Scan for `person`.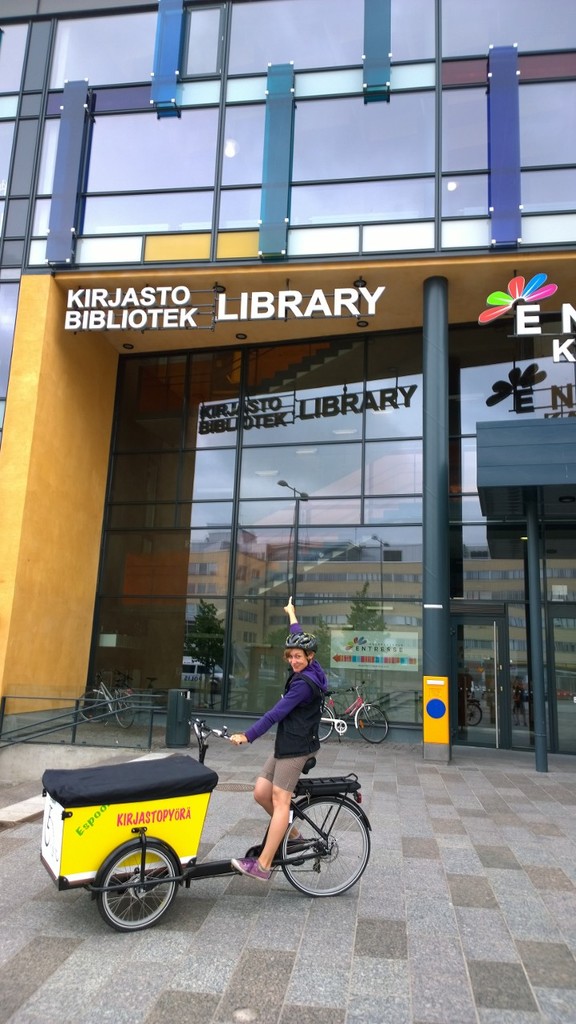
Scan result: 218, 597, 320, 878.
